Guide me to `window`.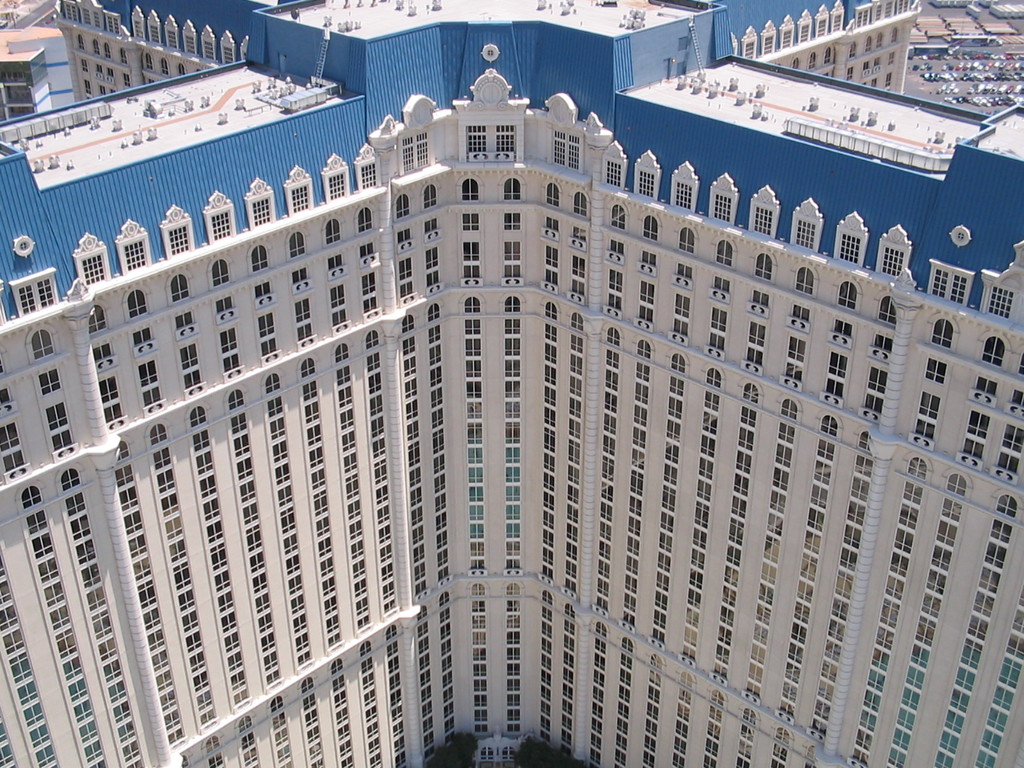
Guidance: l=929, t=265, r=972, b=300.
